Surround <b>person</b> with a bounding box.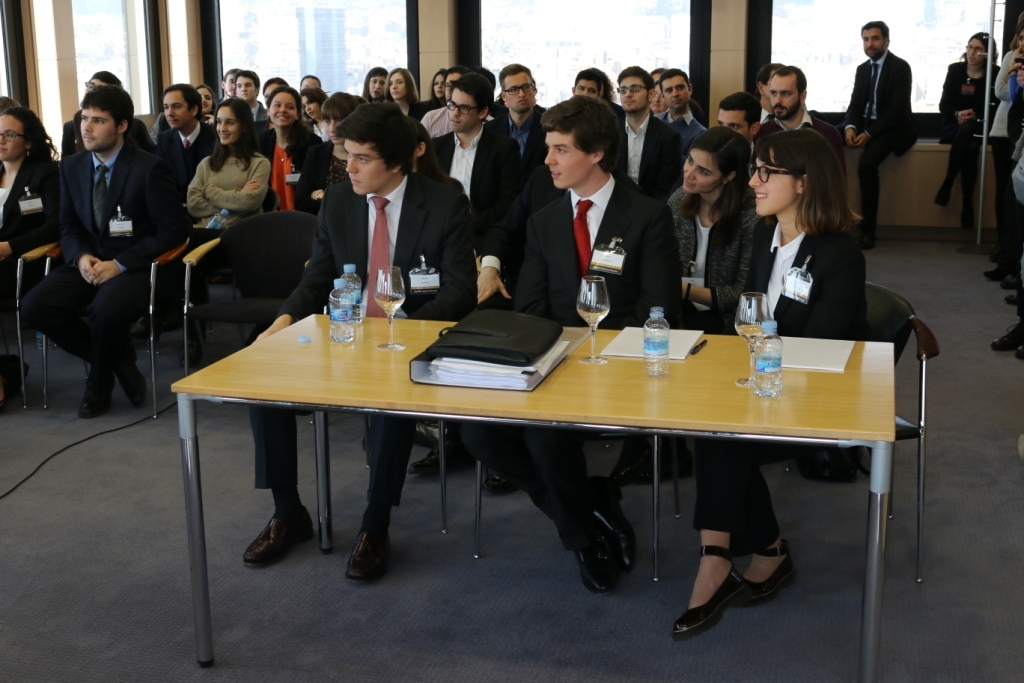
[752, 61, 820, 131].
